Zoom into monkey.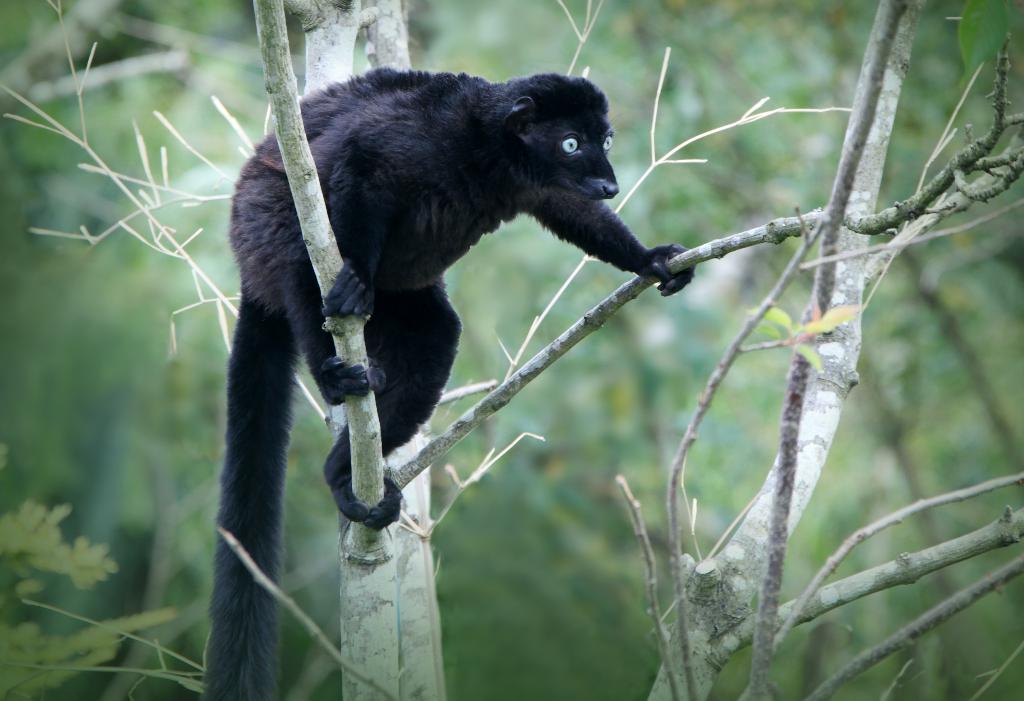
Zoom target: 180:72:678:634.
